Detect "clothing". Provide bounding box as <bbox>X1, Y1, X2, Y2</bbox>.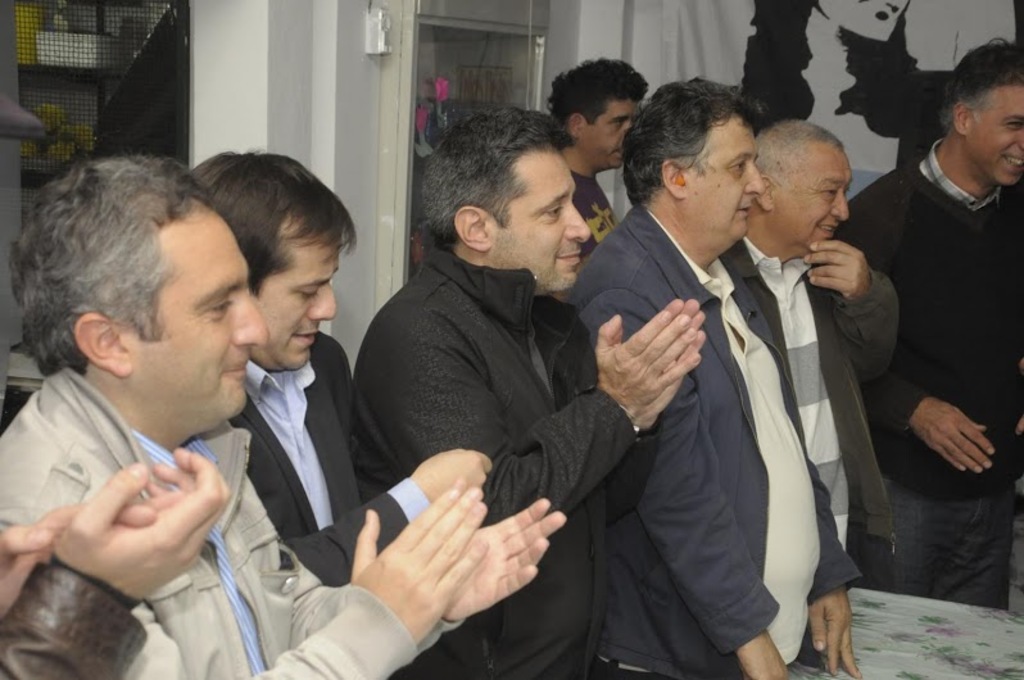
<bbox>353, 246, 662, 679</bbox>.
